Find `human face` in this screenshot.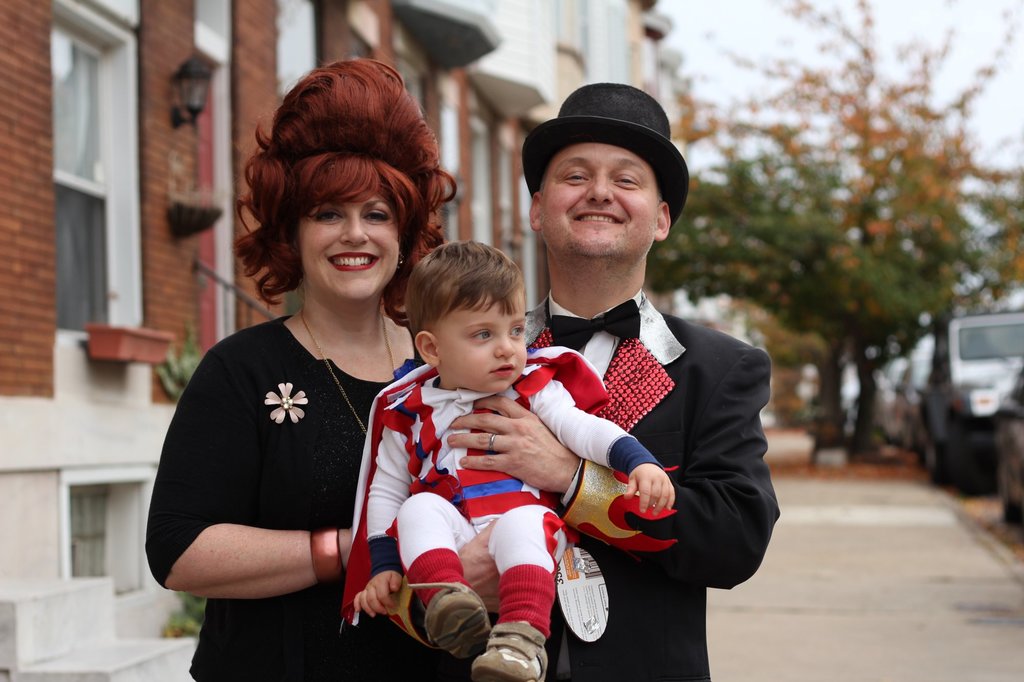
The bounding box for `human face` is bbox=(441, 291, 527, 392).
